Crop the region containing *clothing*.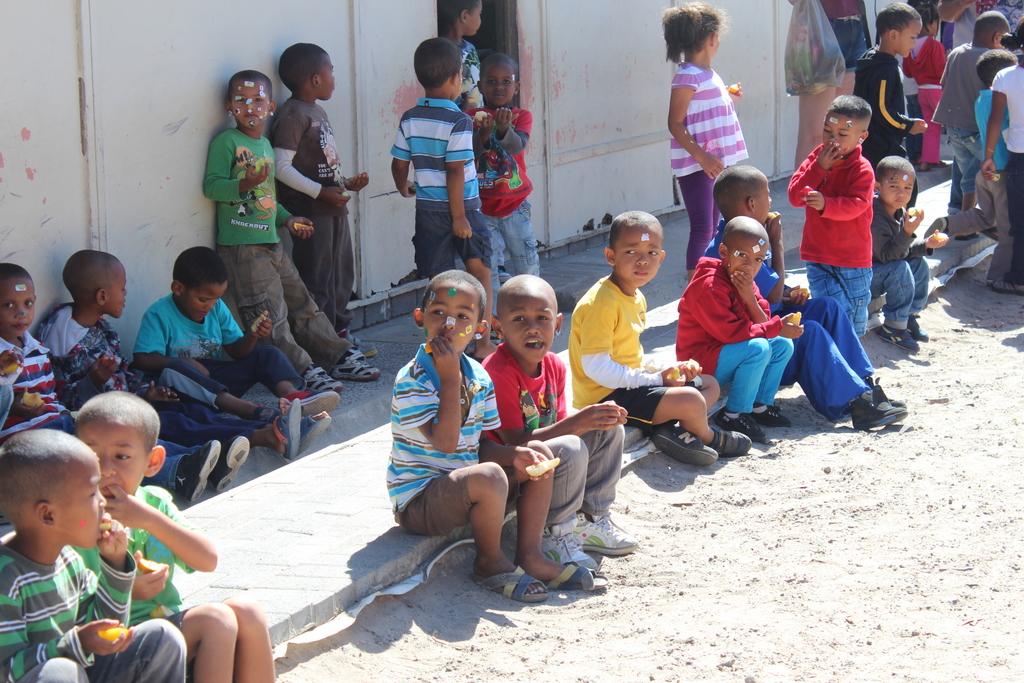
Crop region: x1=131, y1=290, x2=298, y2=415.
